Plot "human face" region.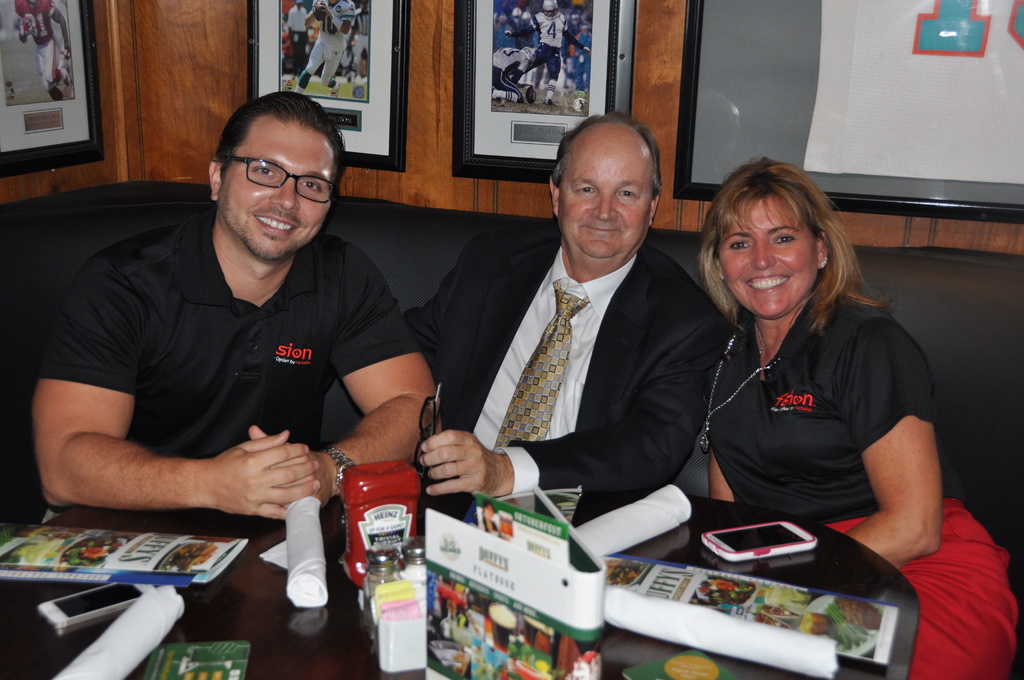
Plotted at 559 139 649 259.
